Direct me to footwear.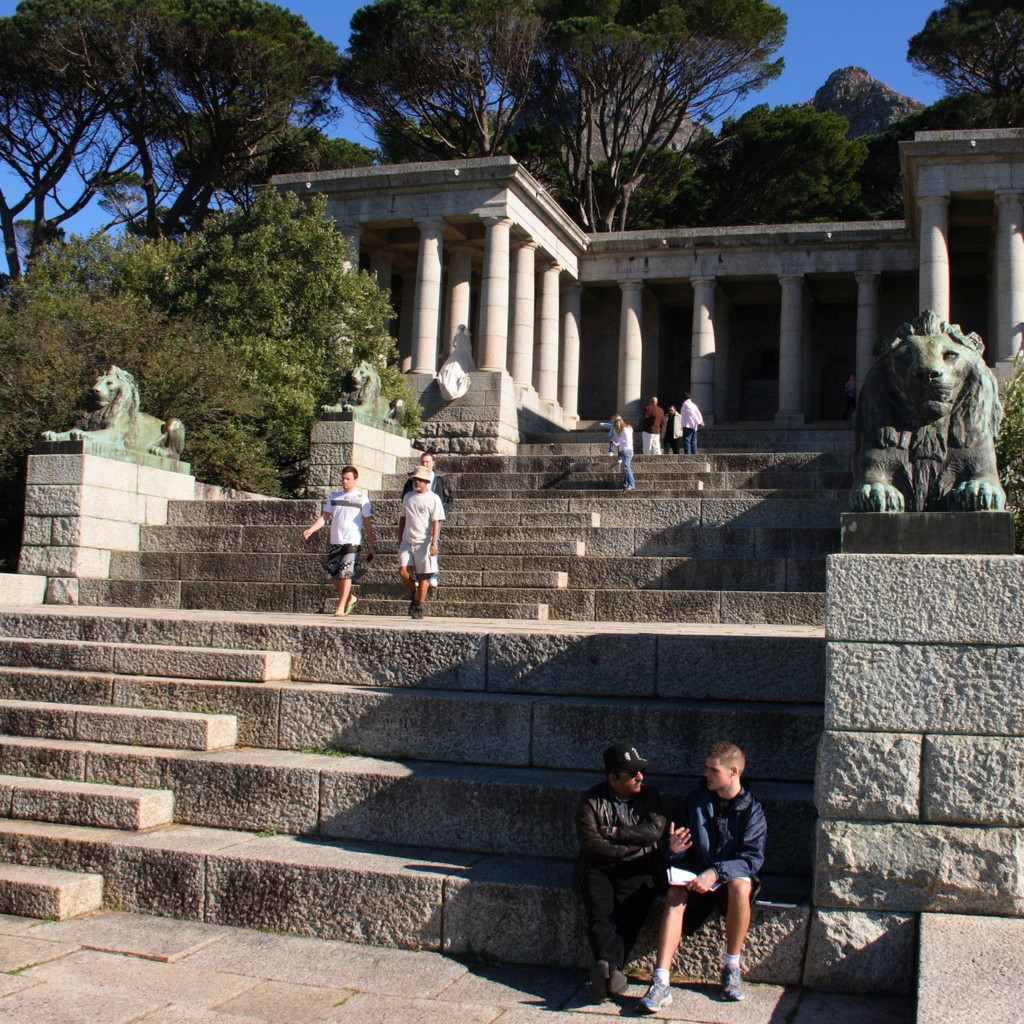
Direction: select_region(601, 958, 626, 996).
